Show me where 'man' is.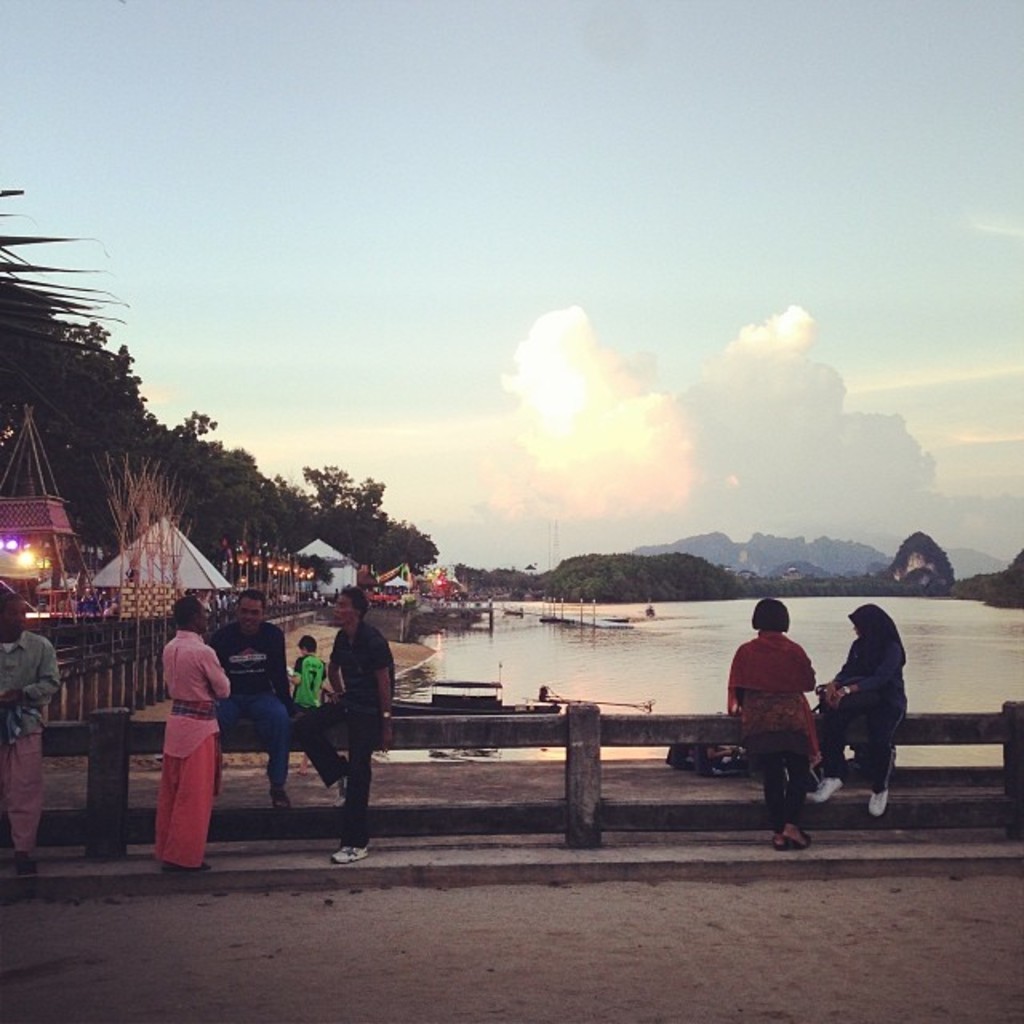
'man' is at [left=296, top=586, right=397, bottom=862].
